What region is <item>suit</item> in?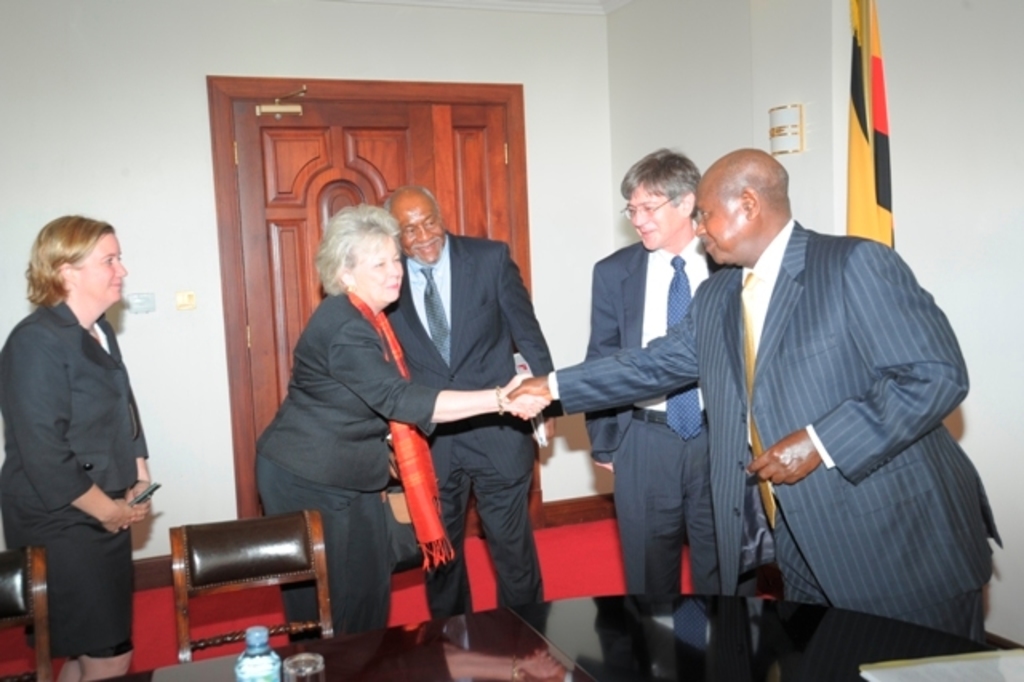
detection(581, 240, 738, 599).
